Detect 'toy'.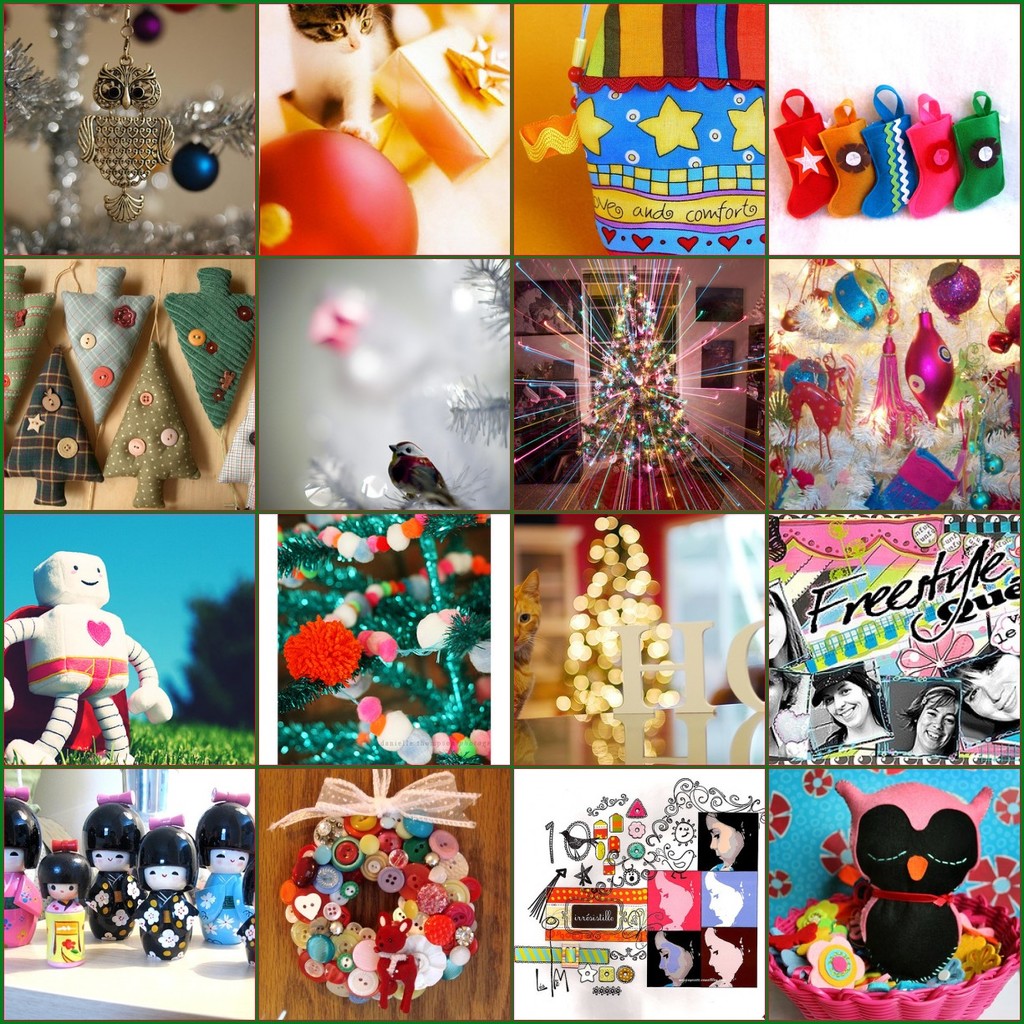
Detected at bbox=[192, 792, 255, 939].
